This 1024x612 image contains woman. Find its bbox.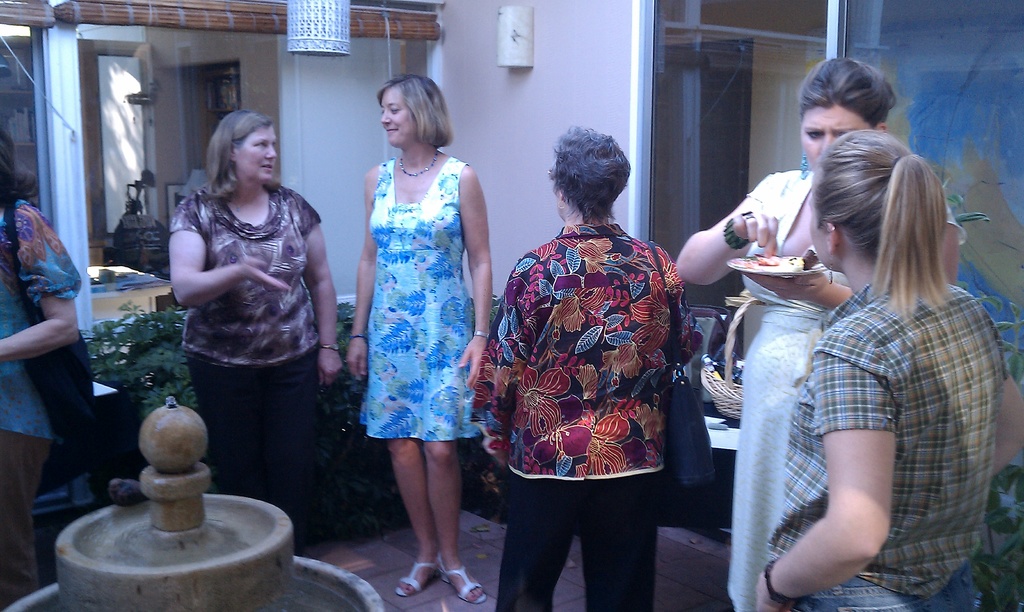
l=0, t=129, r=80, b=611.
